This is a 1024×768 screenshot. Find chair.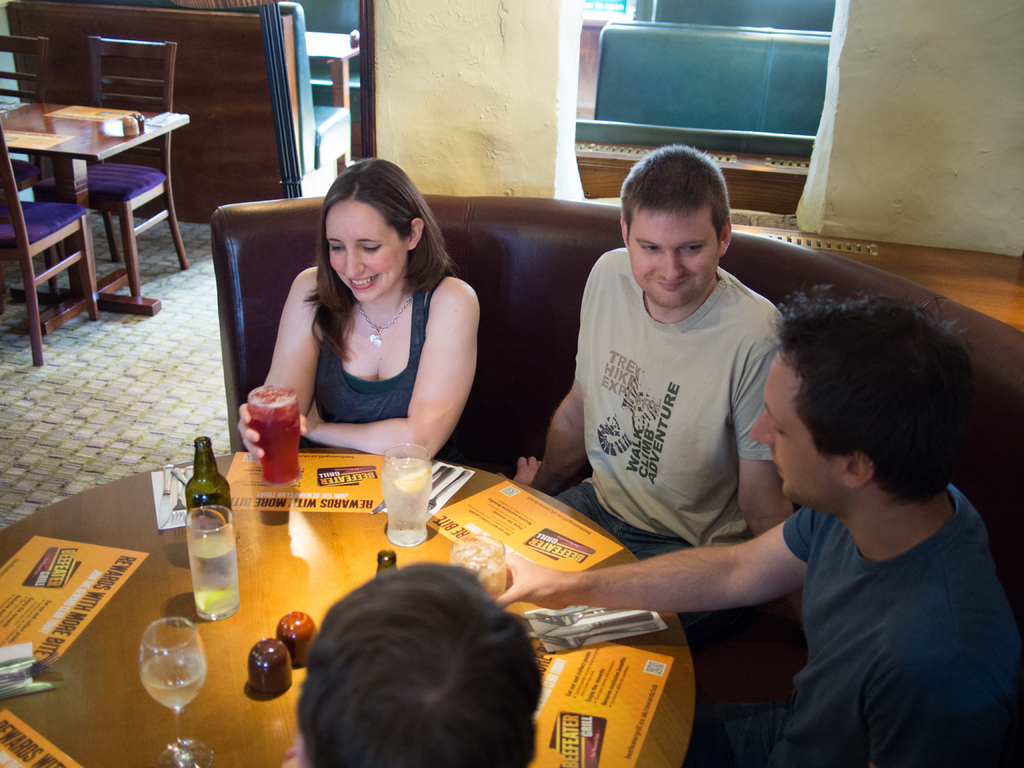
Bounding box: [0,120,99,367].
